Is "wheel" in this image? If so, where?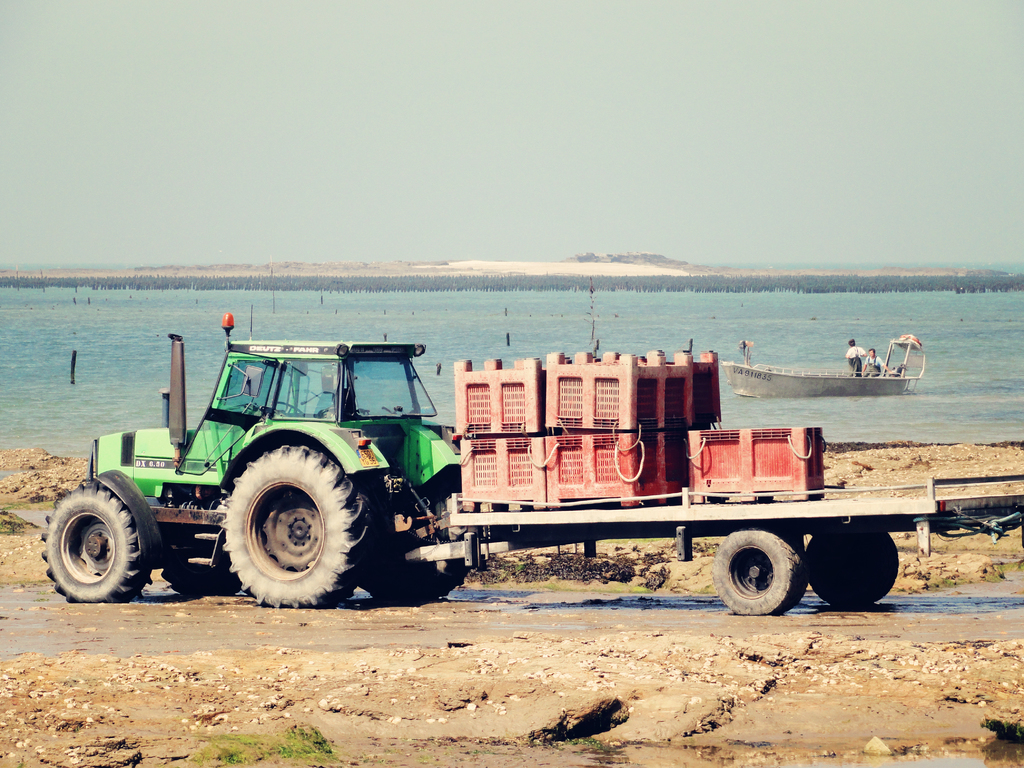
Yes, at region(273, 399, 306, 417).
